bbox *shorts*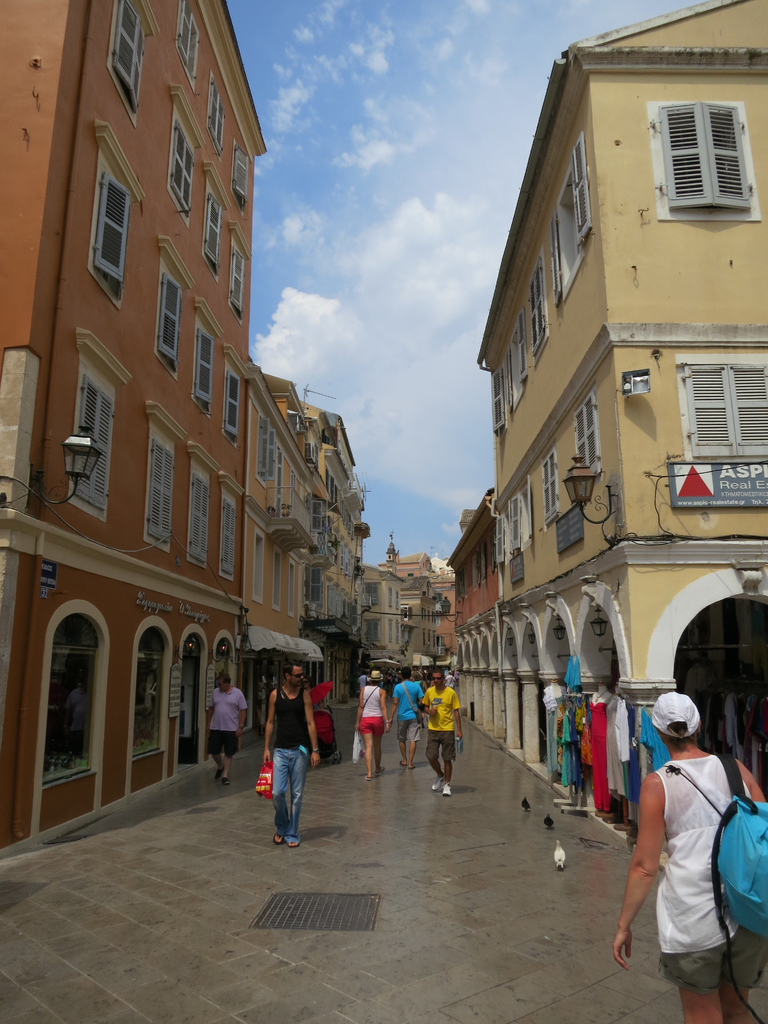
<box>211,730,242,758</box>
